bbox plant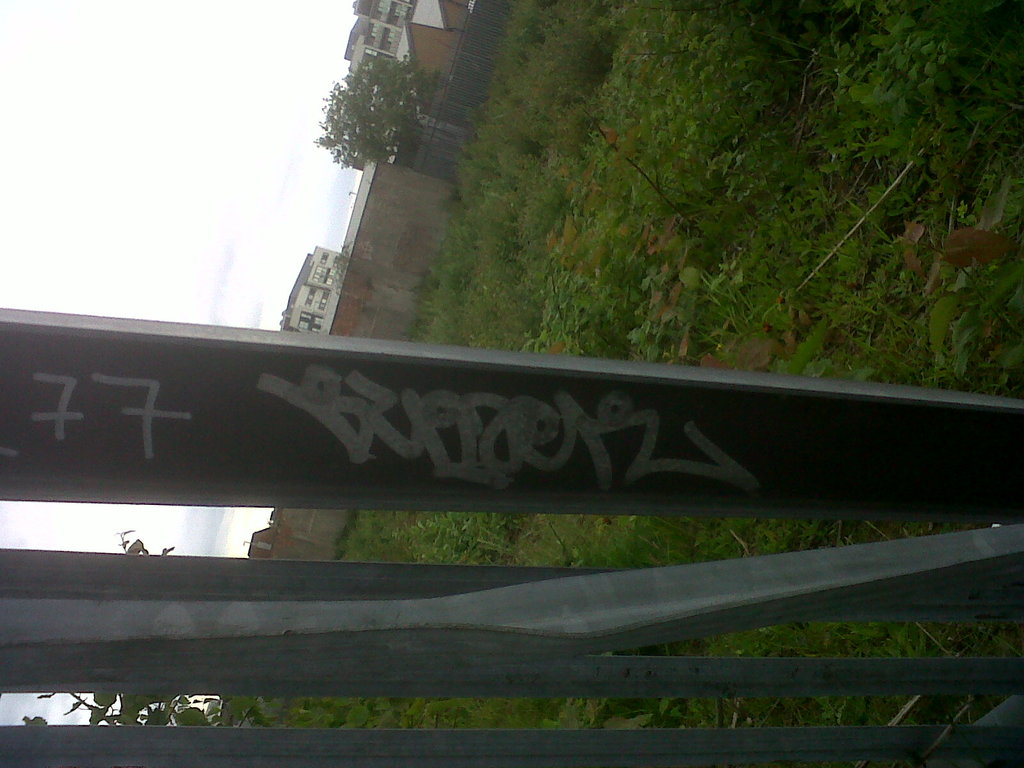
detection(0, 0, 1023, 767)
